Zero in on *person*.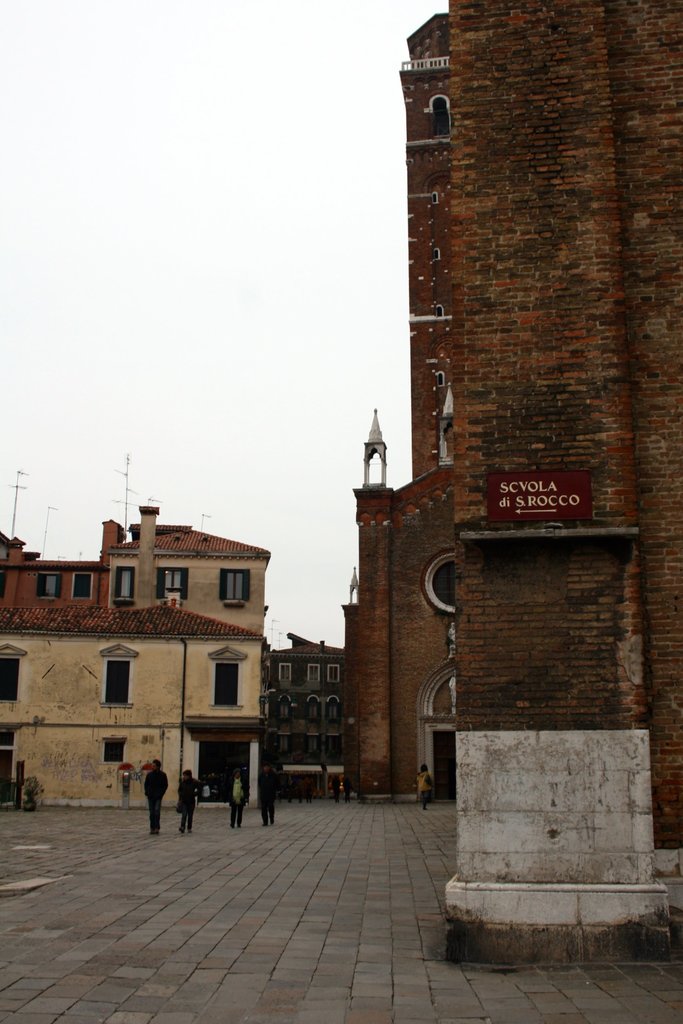
Zeroed in: box=[413, 756, 438, 812].
